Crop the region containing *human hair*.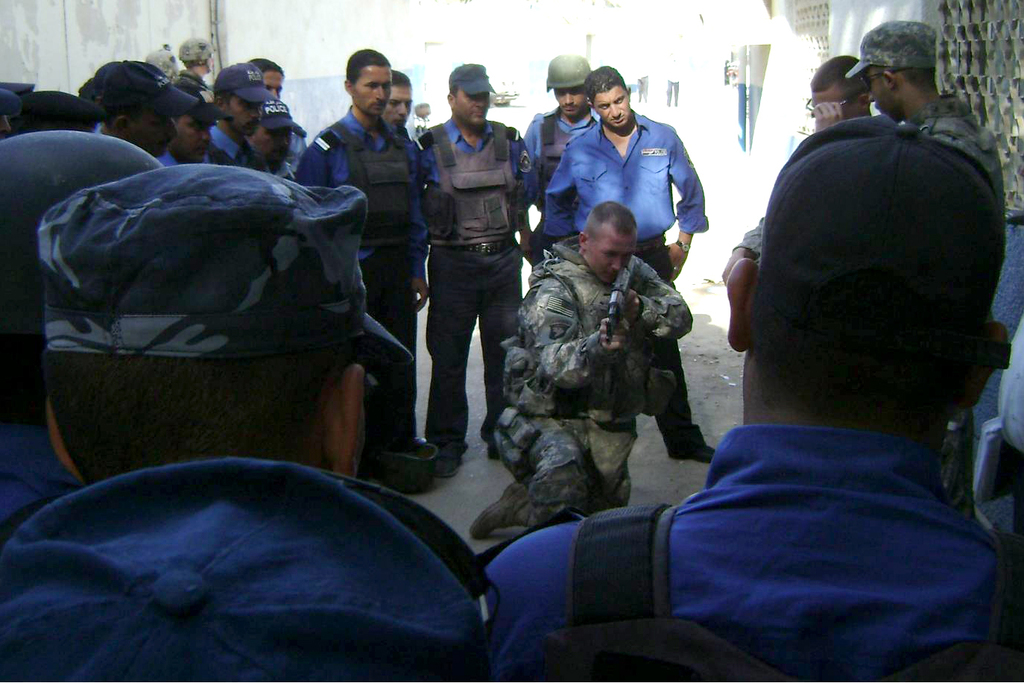
Crop region: <bbox>0, 334, 46, 420</bbox>.
